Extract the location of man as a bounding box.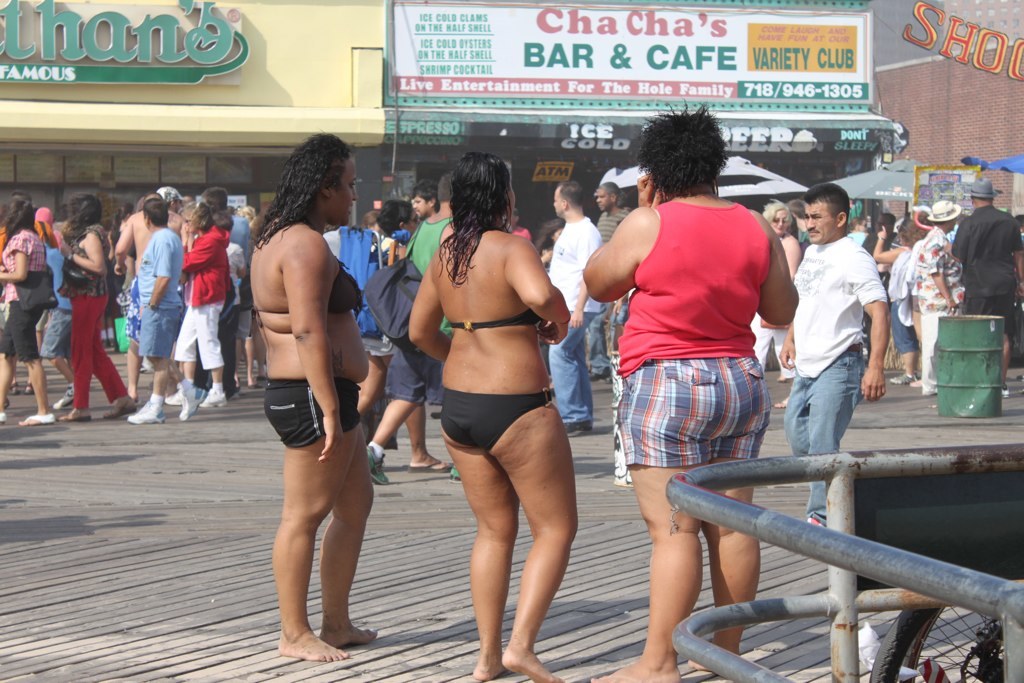
box(545, 179, 605, 437).
